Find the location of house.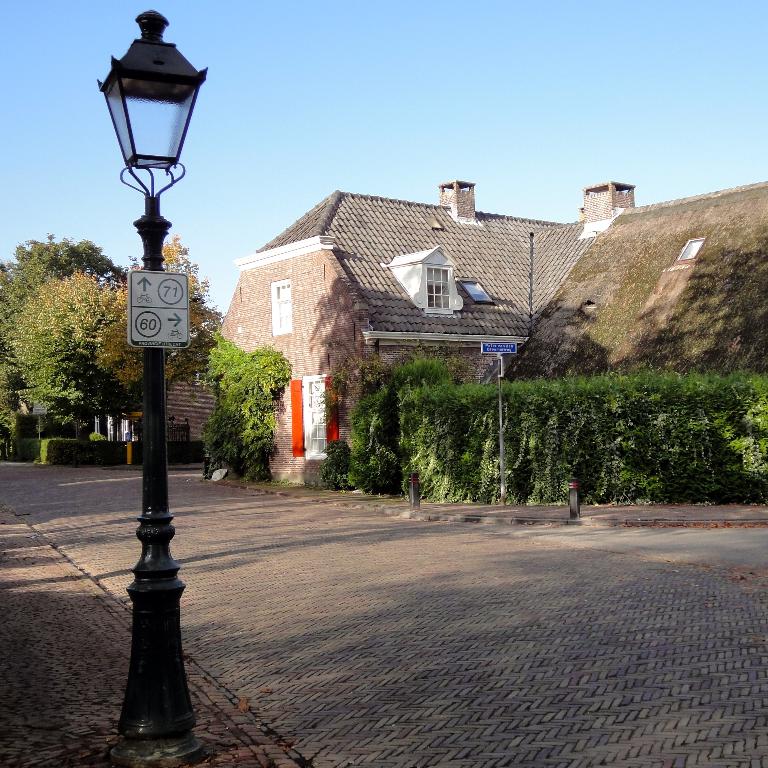
Location: x1=211, y1=169, x2=628, y2=466.
